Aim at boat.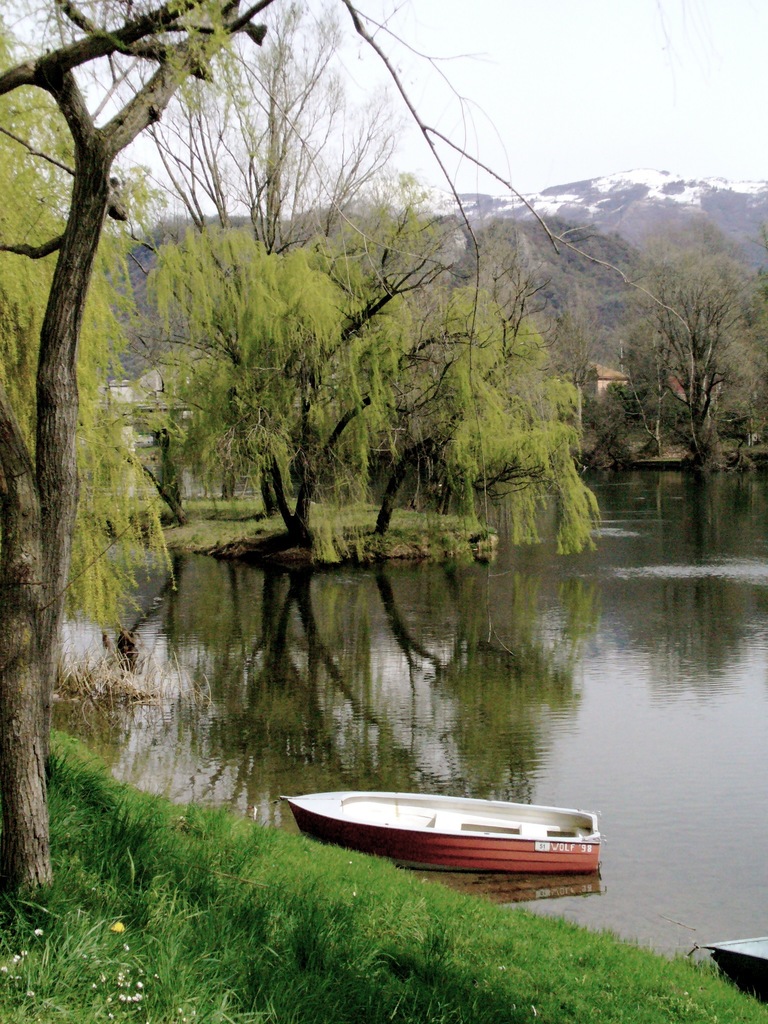
Aimed at x1=698 y1=933 x2=767 y2=987.
